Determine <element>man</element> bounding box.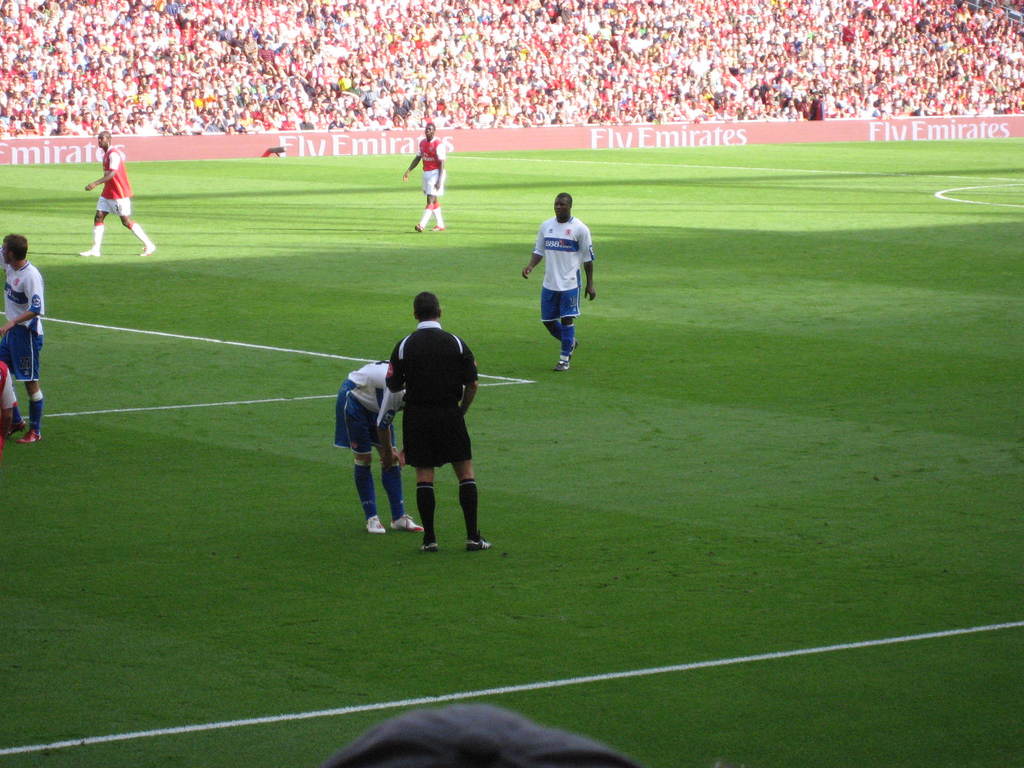
Determined: detection(522, 188, 602, 372).
